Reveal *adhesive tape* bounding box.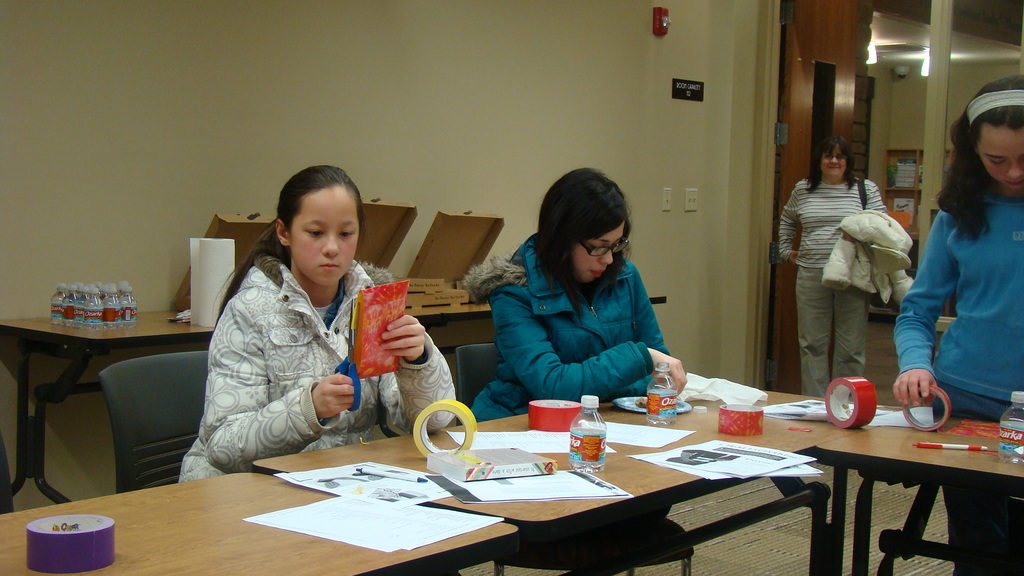
Revealed: bbox=[902, 385, 950, 435].
